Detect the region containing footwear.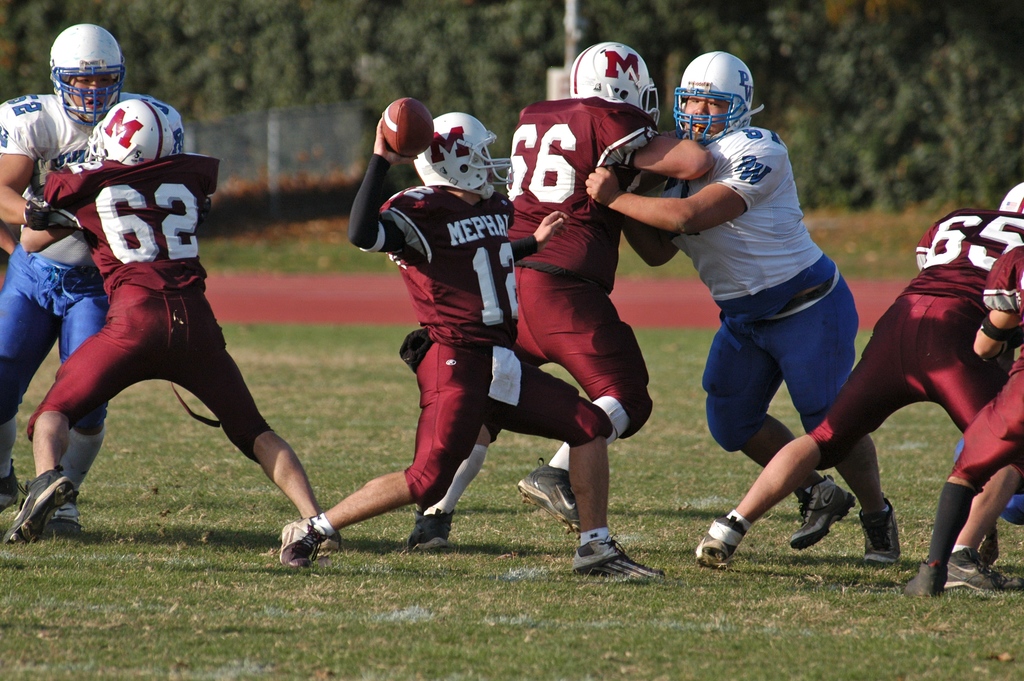
519,452,585,542.
